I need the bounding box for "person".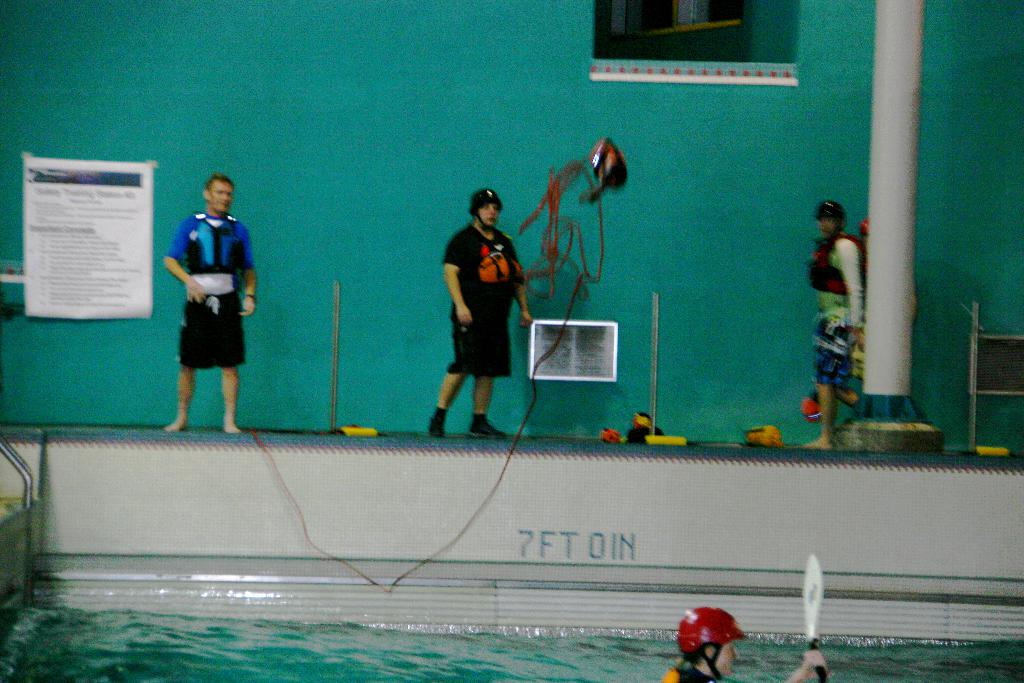
Here it is: 431 180 525 438.
